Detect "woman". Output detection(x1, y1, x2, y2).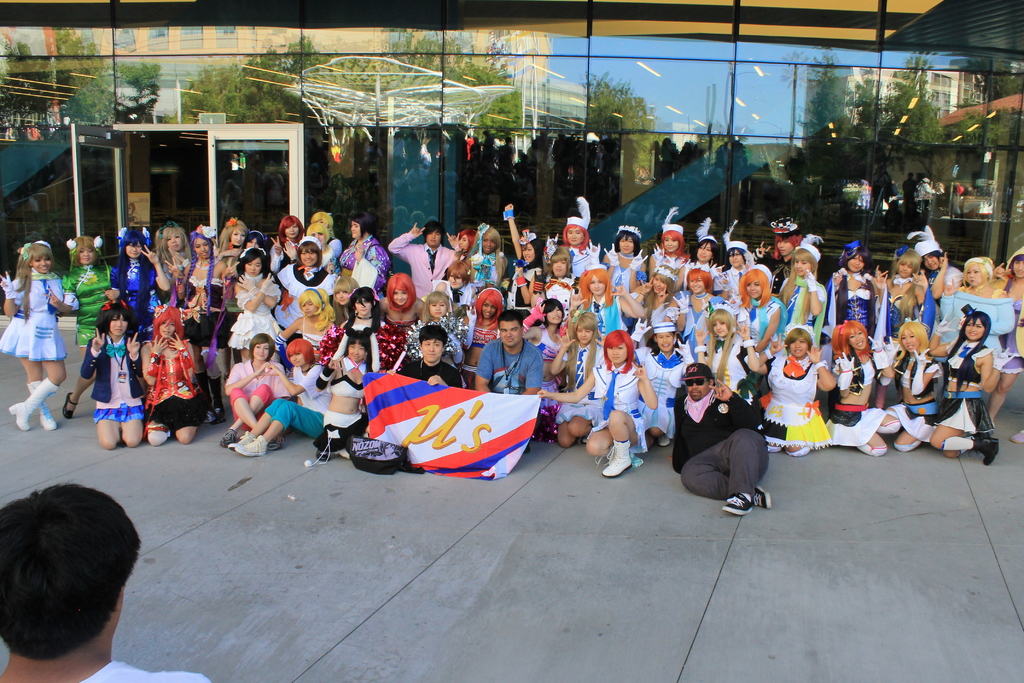
detection(227, 252, 283, 361).
